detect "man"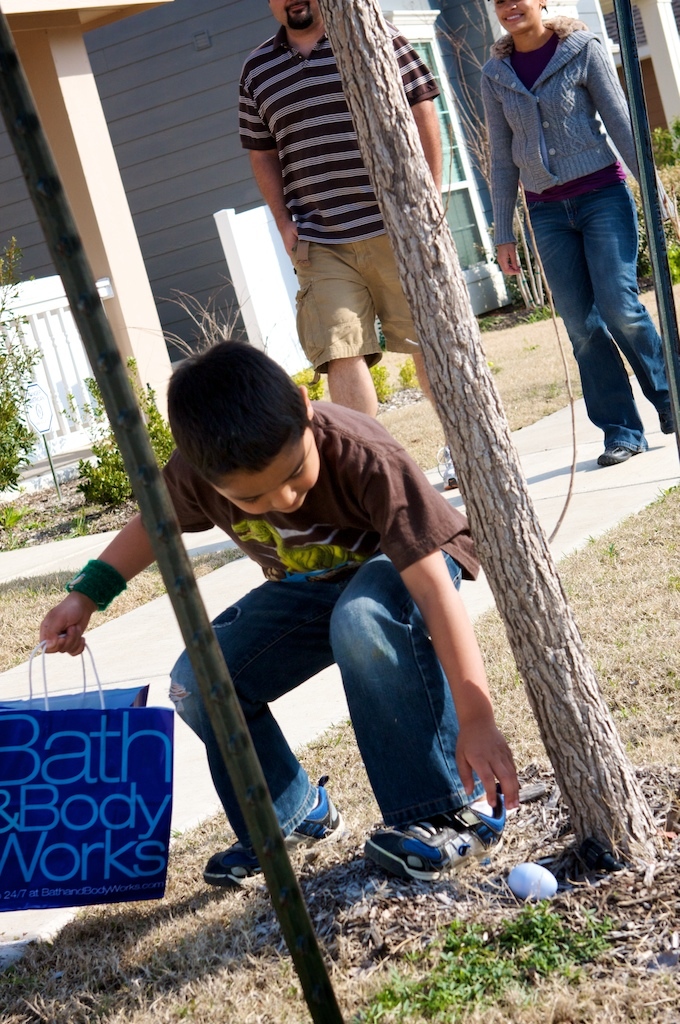
l=236, t=0, r=502, b=488
